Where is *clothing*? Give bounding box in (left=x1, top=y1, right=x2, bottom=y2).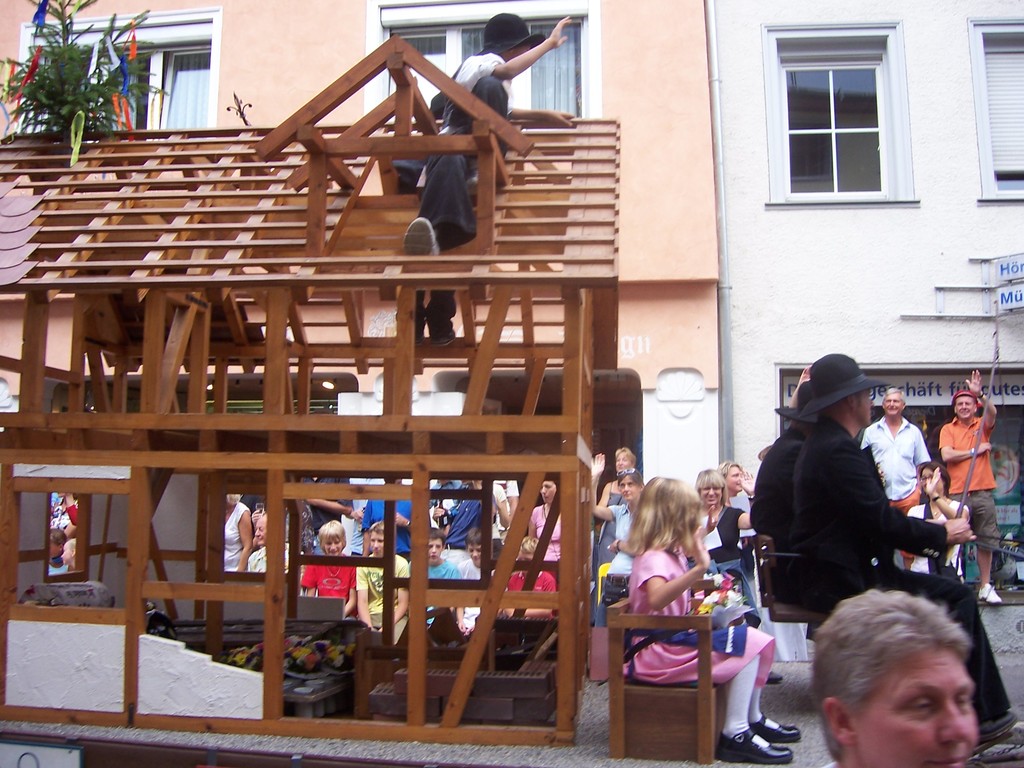
(left=776, top=415, right=1006, bottom=733).
